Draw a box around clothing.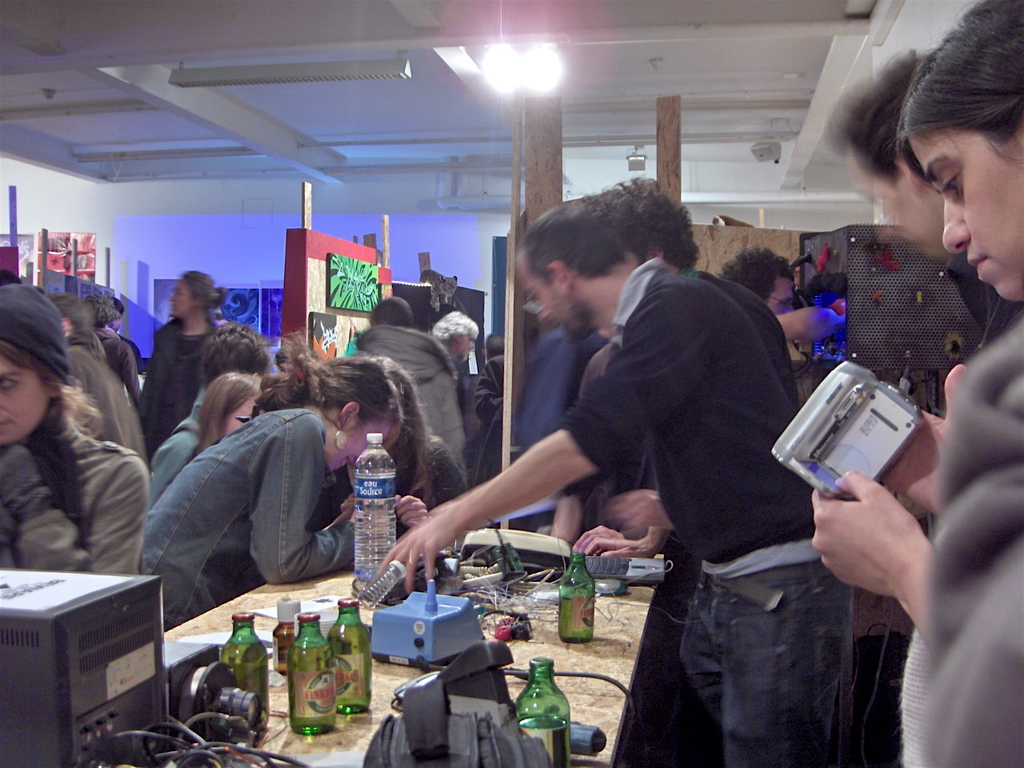
<box>326,430,473,558</box>.
